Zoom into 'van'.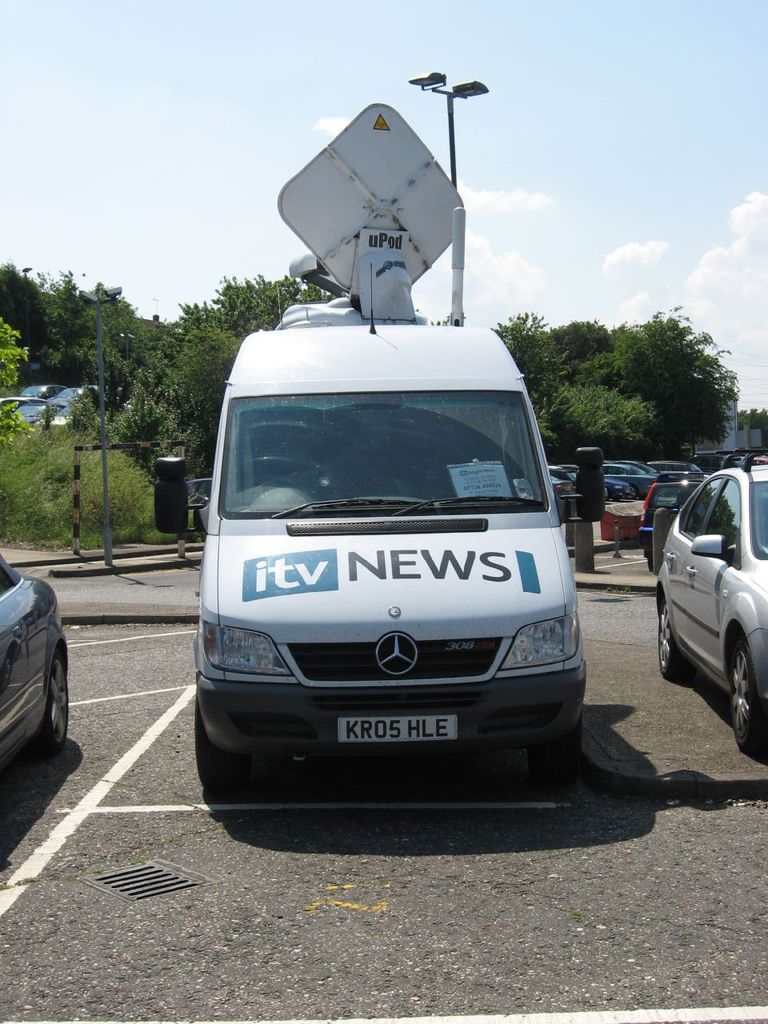
Zoom target: {"left": 150, "top": 96, "right": 607, "bottom": 800}.
